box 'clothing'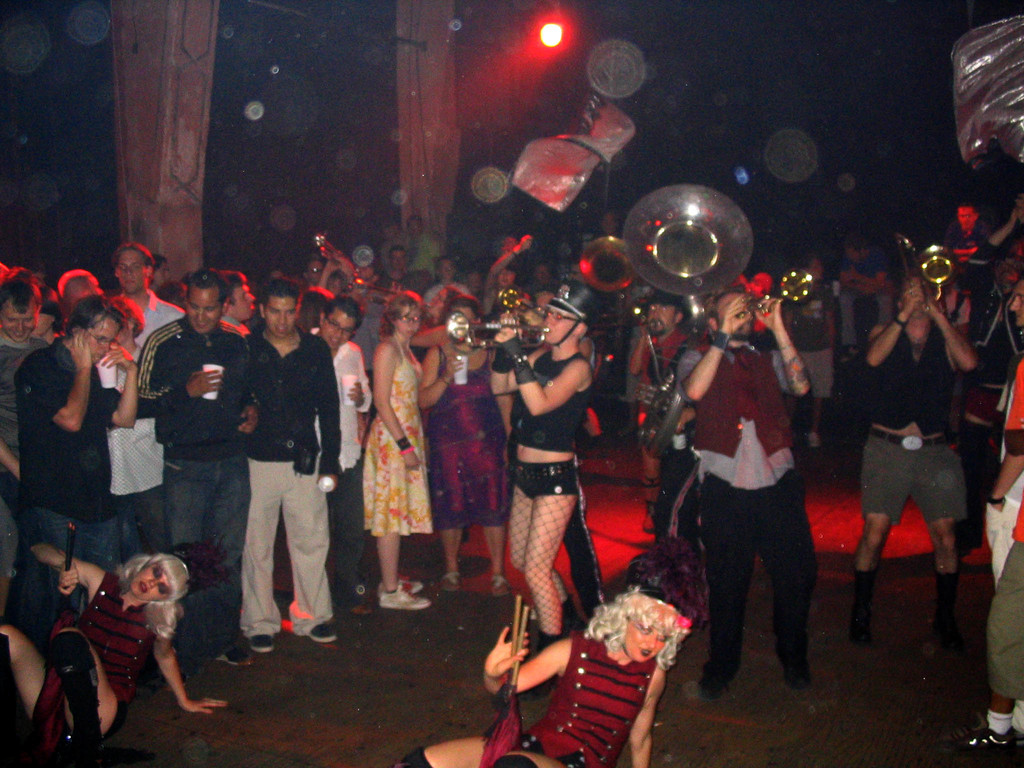
[26,569,161,762]
